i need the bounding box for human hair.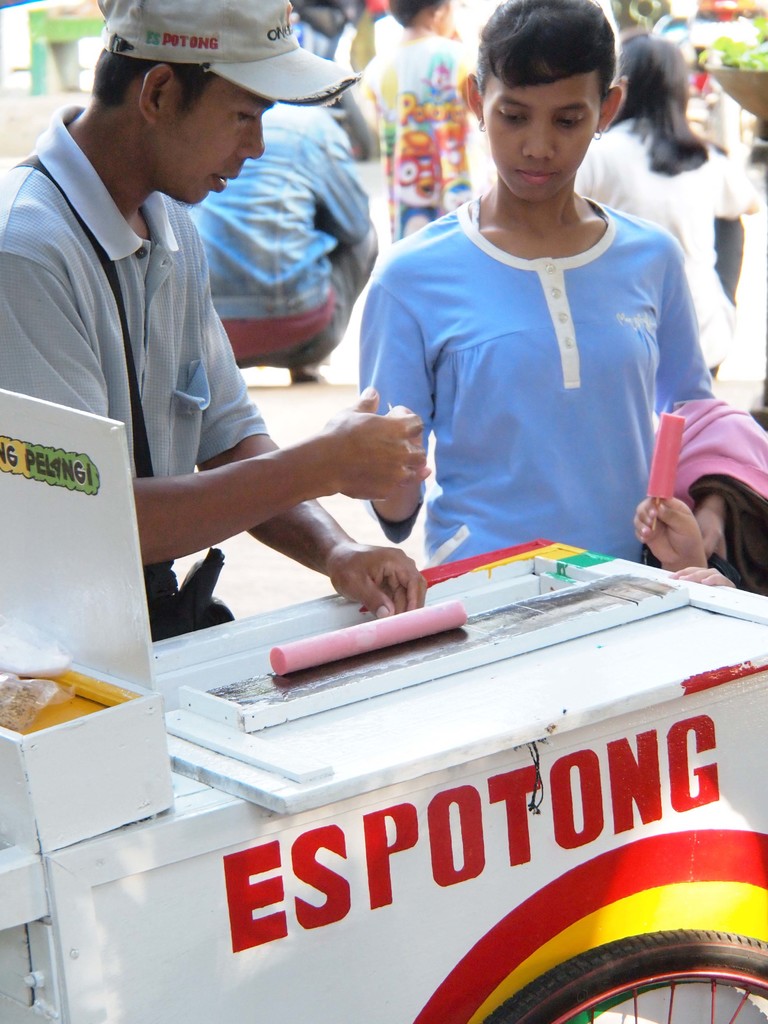
Here it is: (623, 33, 706, 174).
